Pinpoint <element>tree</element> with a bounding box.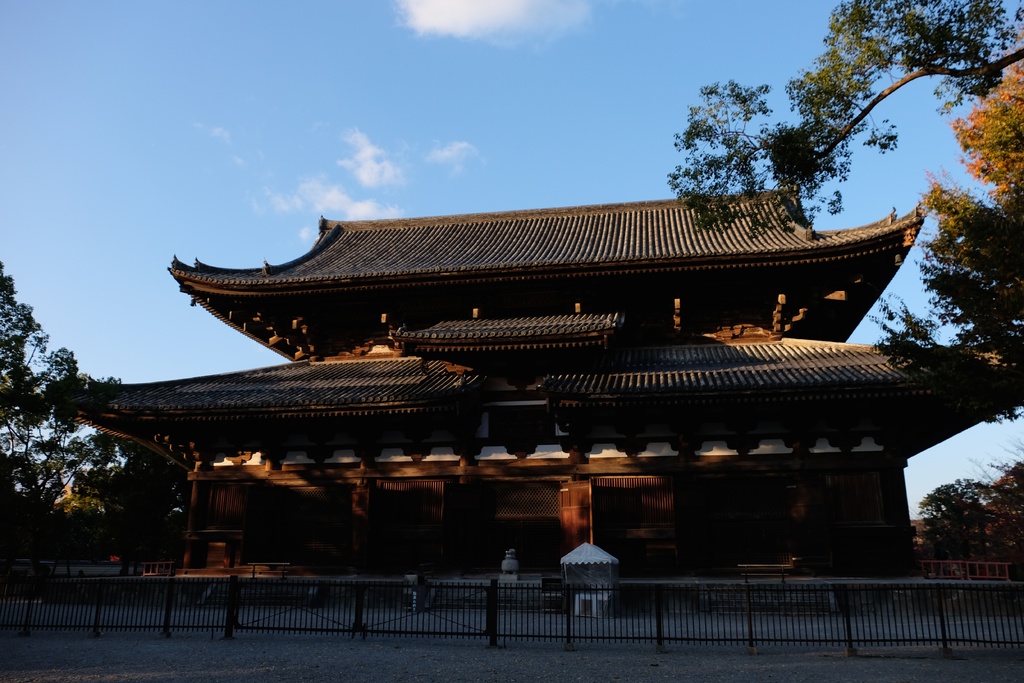
x1=668, y1=0, x2=1023, y2=243.
